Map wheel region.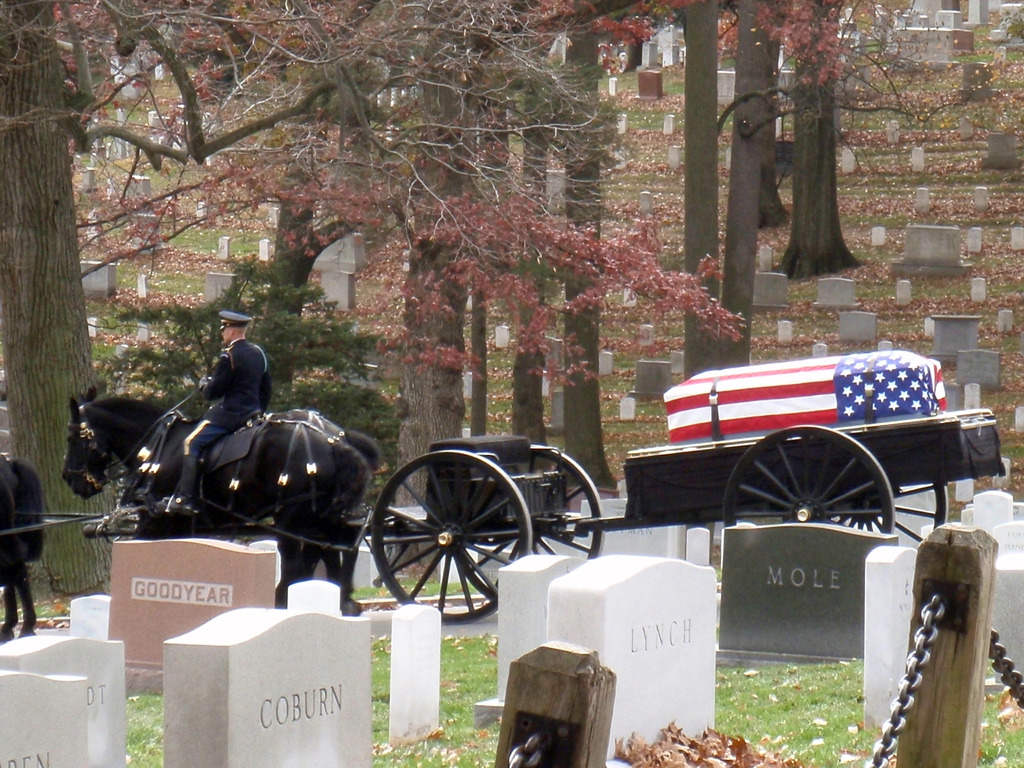
Mapped to 726,423,898,536.
